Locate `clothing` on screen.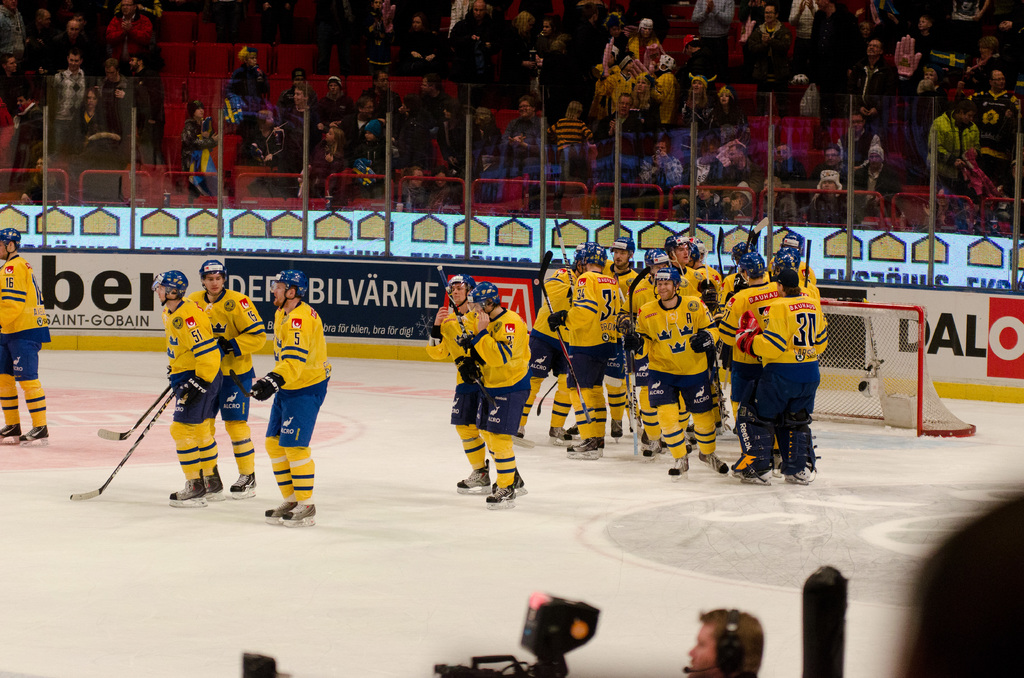
On screen at left=0, top=246, right=54, bottom=378.
